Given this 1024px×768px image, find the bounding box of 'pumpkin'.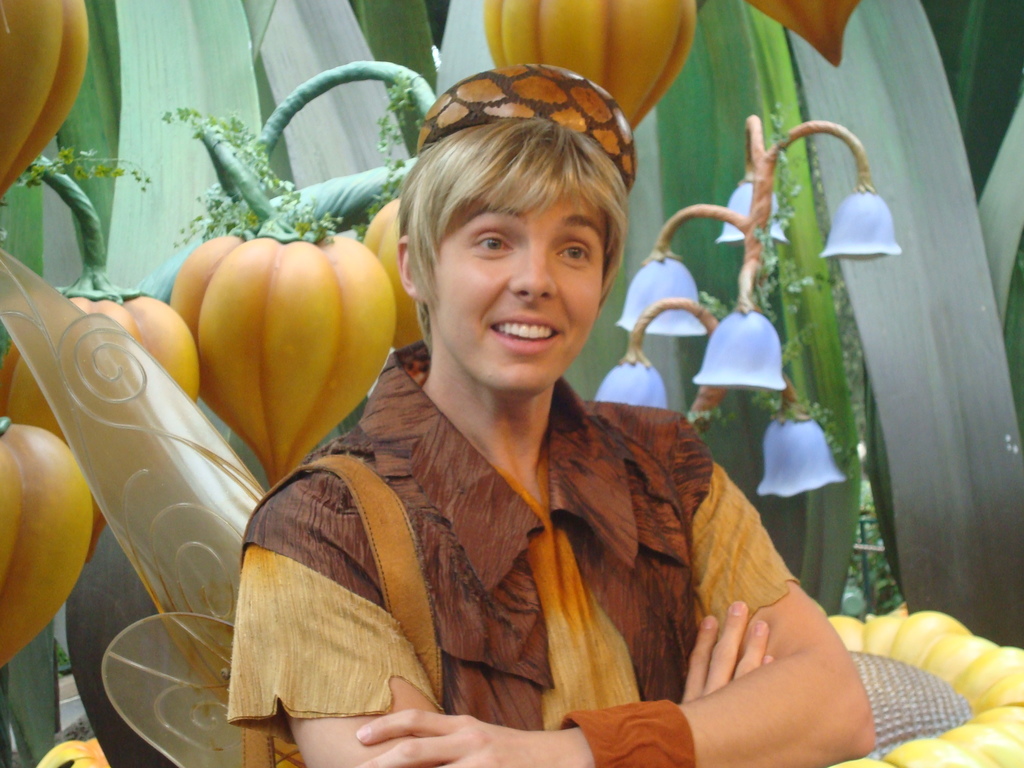
l=0, t=3, r=88, b=209.
